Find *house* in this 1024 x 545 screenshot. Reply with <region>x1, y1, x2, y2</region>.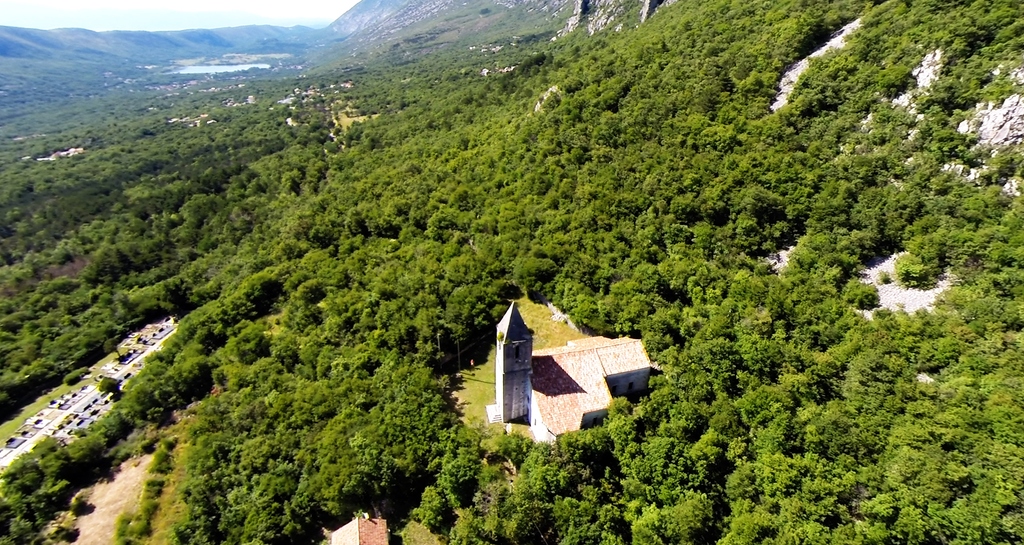
<region>484, 299, 653, 445</region>.
